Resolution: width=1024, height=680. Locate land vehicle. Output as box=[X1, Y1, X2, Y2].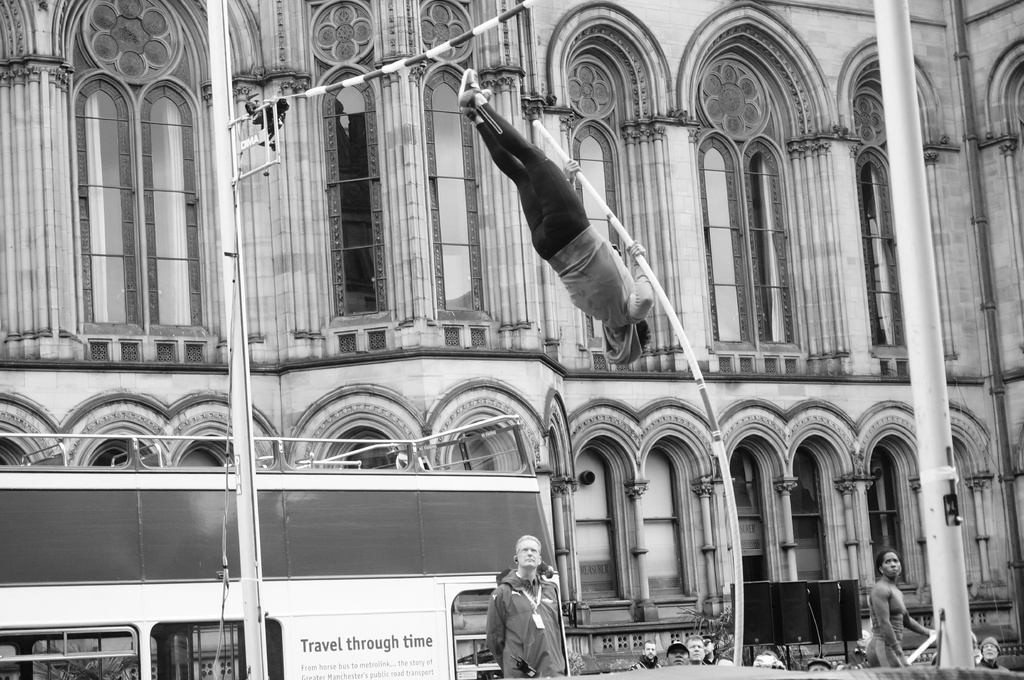
box=[0, 411, 559, 679].
